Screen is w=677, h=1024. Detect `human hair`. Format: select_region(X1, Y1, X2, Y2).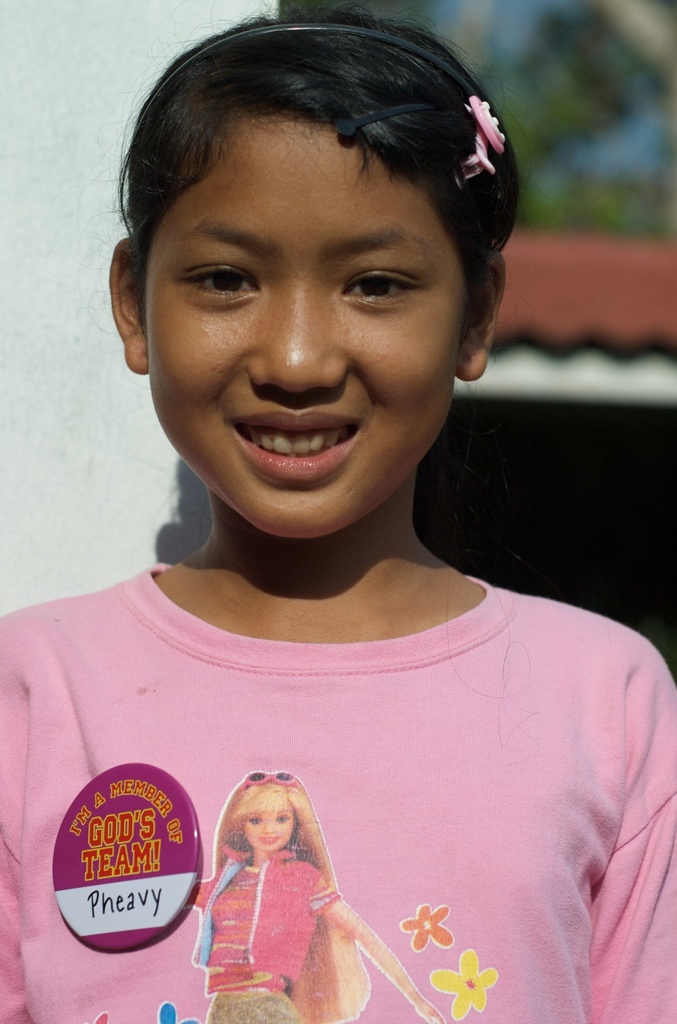
select_region(208, 776, 369, 1023).
